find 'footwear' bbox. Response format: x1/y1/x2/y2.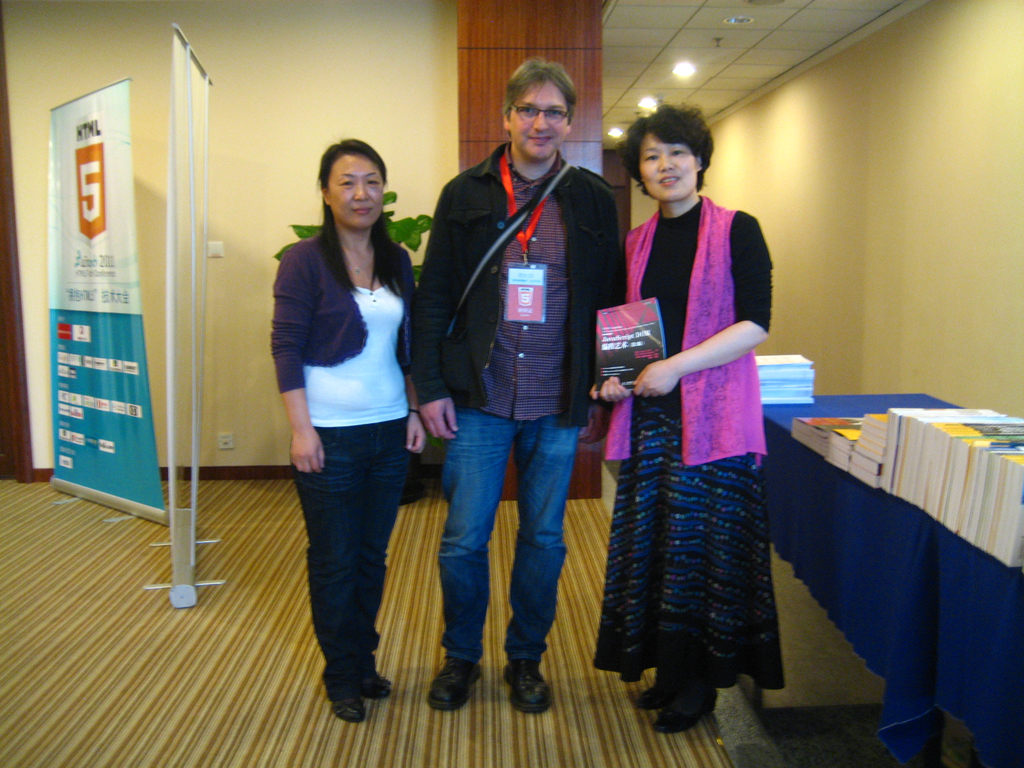
634/685/672/712.
